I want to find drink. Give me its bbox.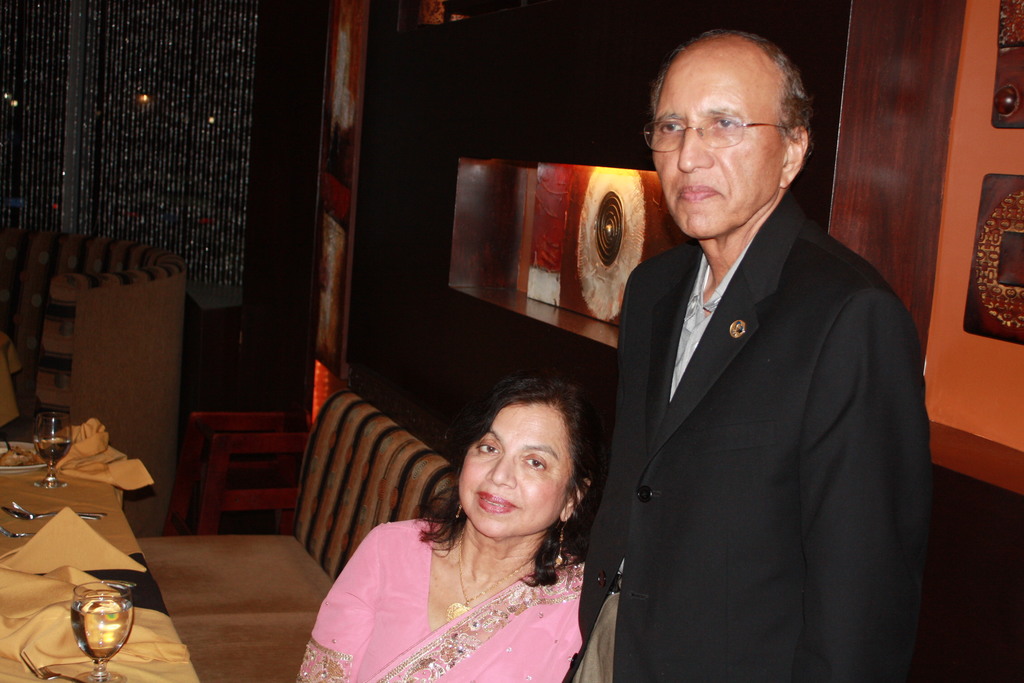
49,583,133,674.
